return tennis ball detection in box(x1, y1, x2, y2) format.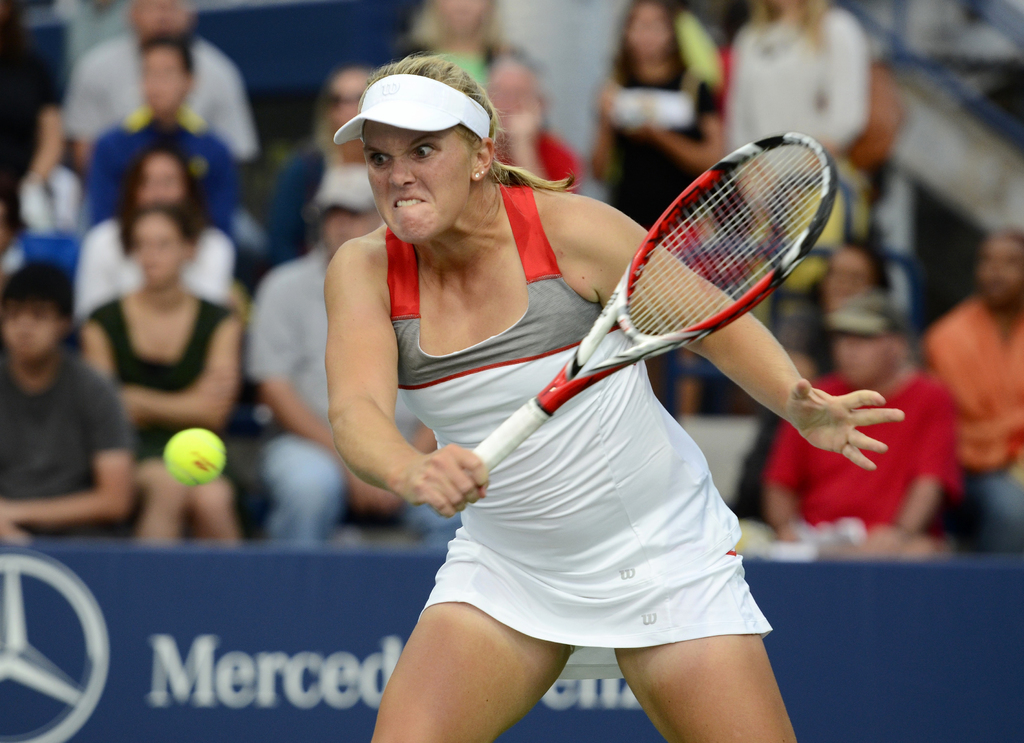
box(164, 428, 225, 486).
